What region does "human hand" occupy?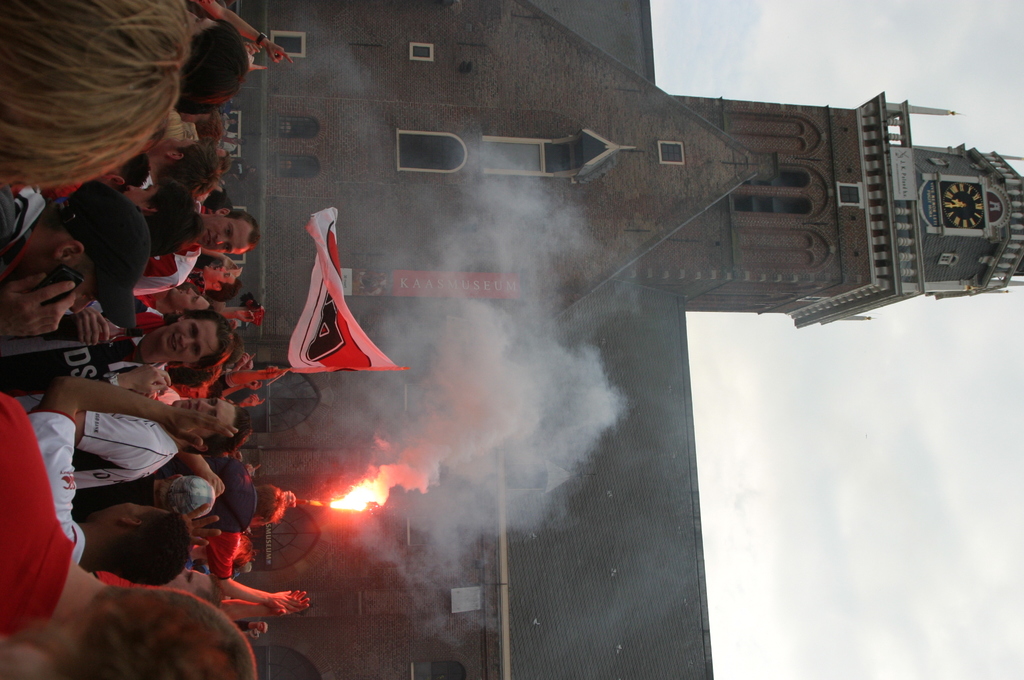
(244,380,266,395).
